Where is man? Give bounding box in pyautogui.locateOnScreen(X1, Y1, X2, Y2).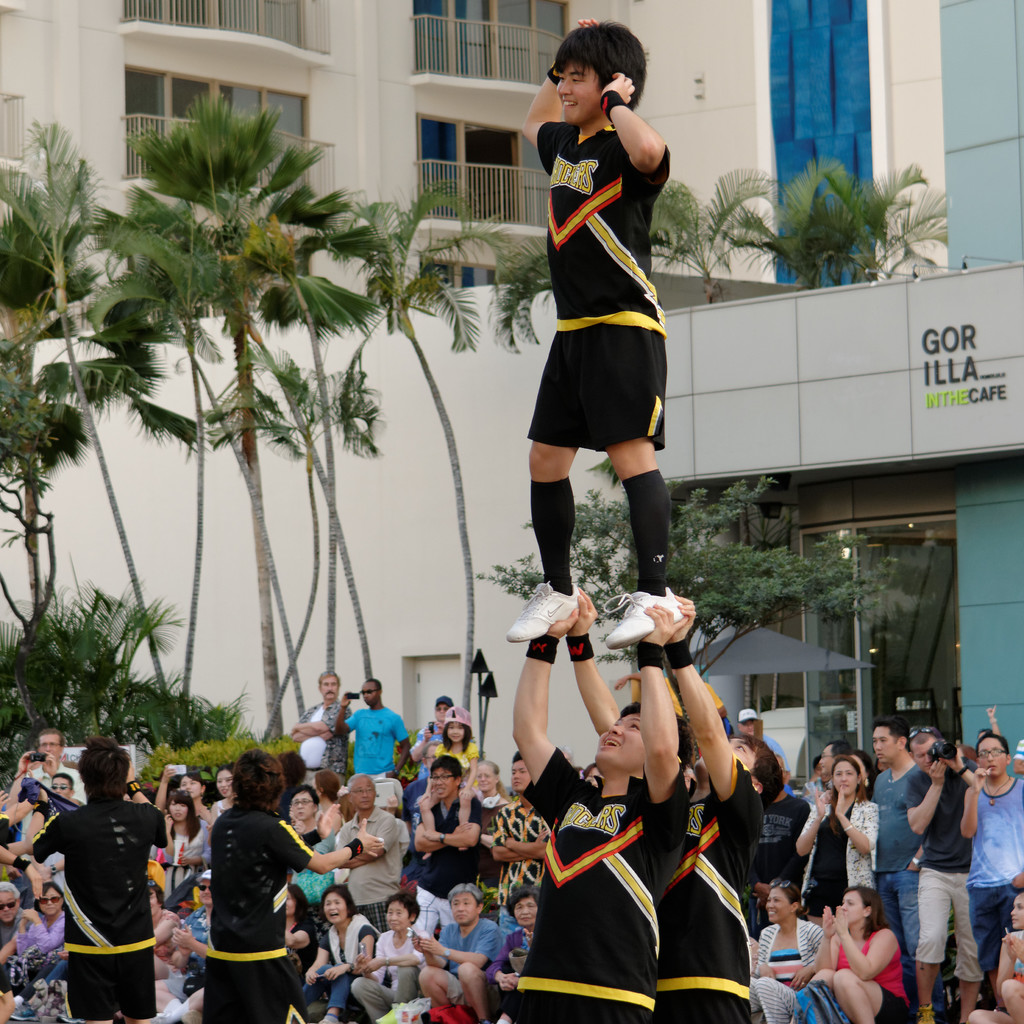
pyautogui.locateOnScreen(200, 751, 380, 1019).
